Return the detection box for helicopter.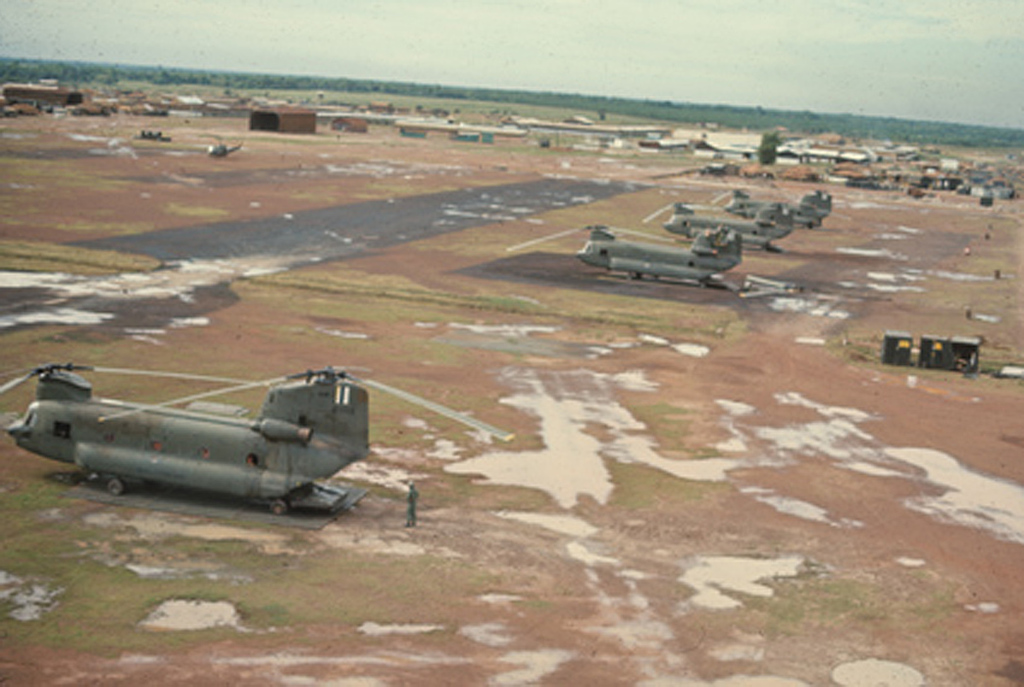
rect(705, 185, 870, 228).
